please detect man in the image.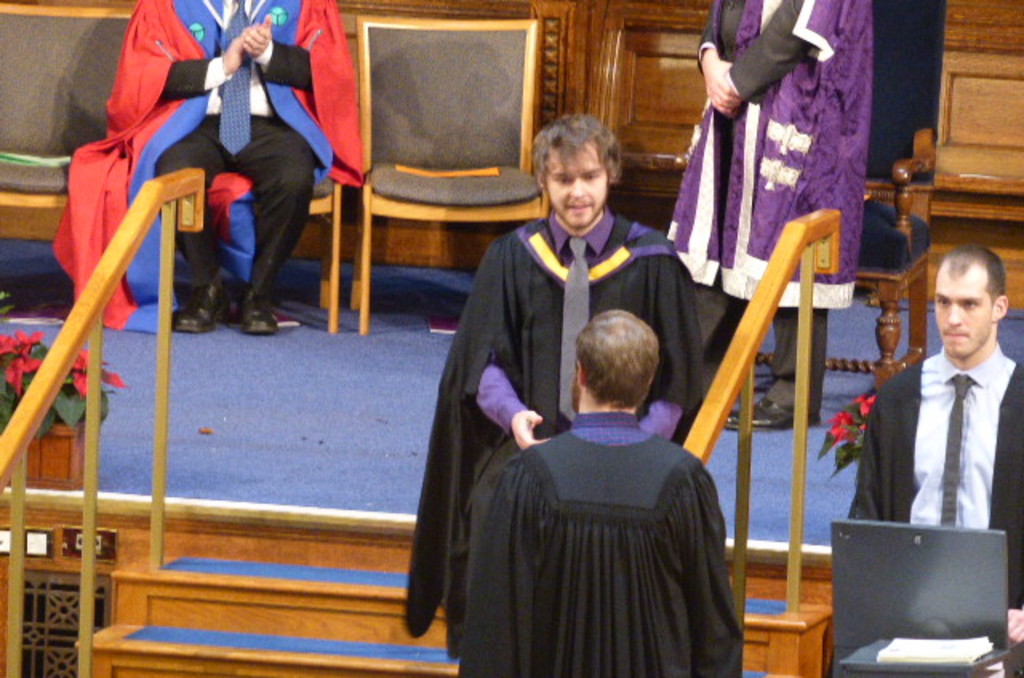
451 310 757 676.
